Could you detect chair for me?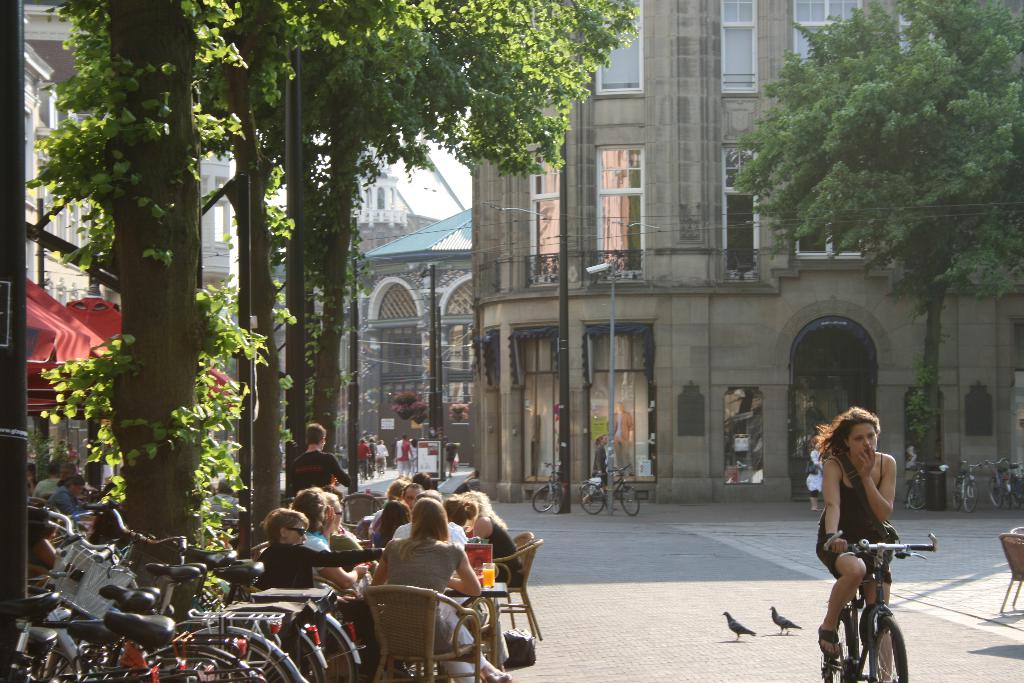
Detection result: [507,528,554,629].
